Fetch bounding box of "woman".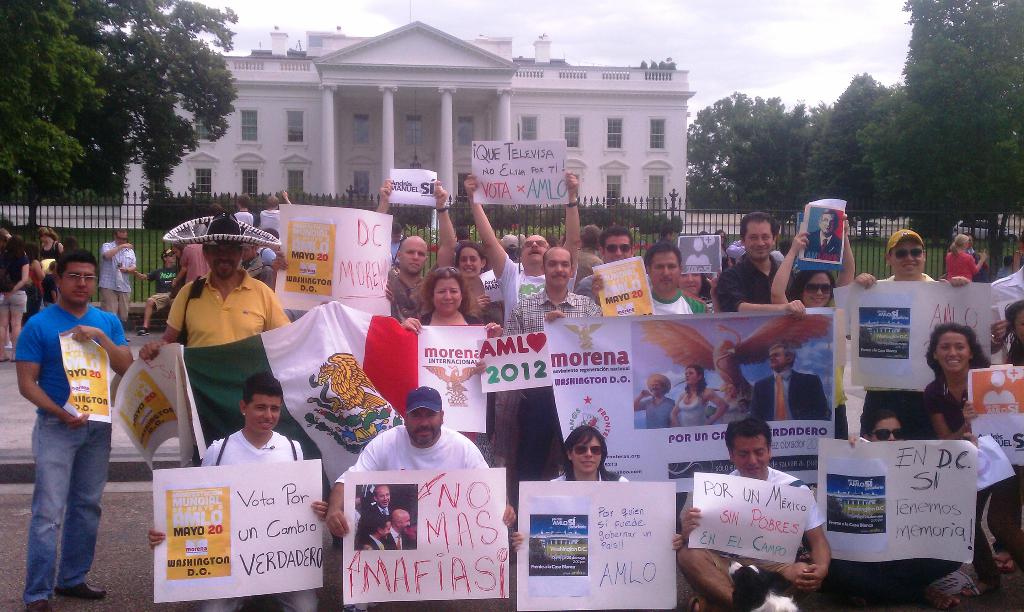
Bbox: select_region(668, 369, 725, 428).
